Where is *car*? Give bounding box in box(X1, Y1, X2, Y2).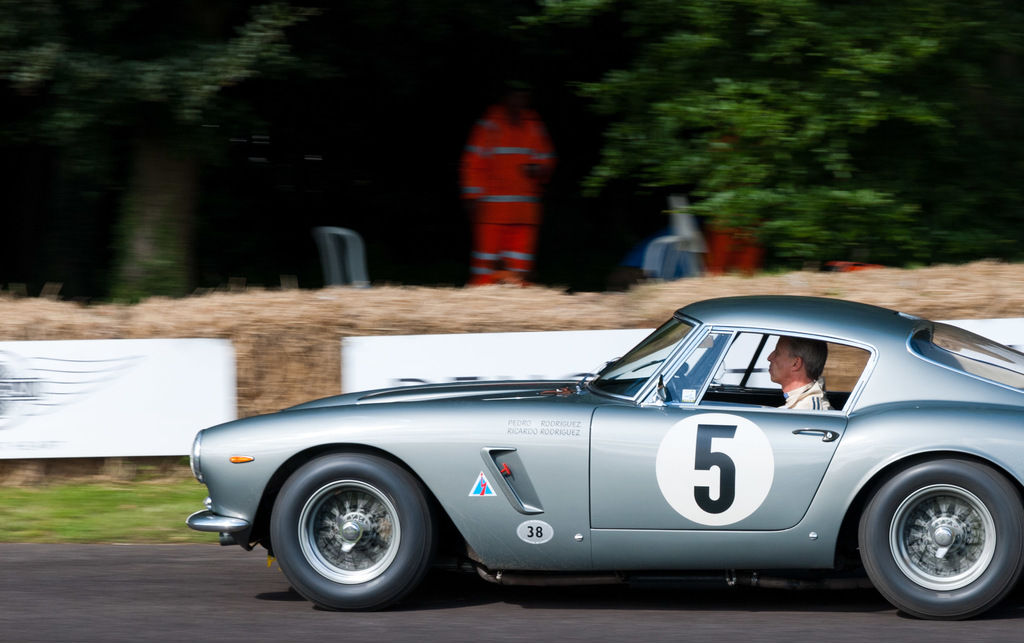
box(186, 294, 1023, 623).
